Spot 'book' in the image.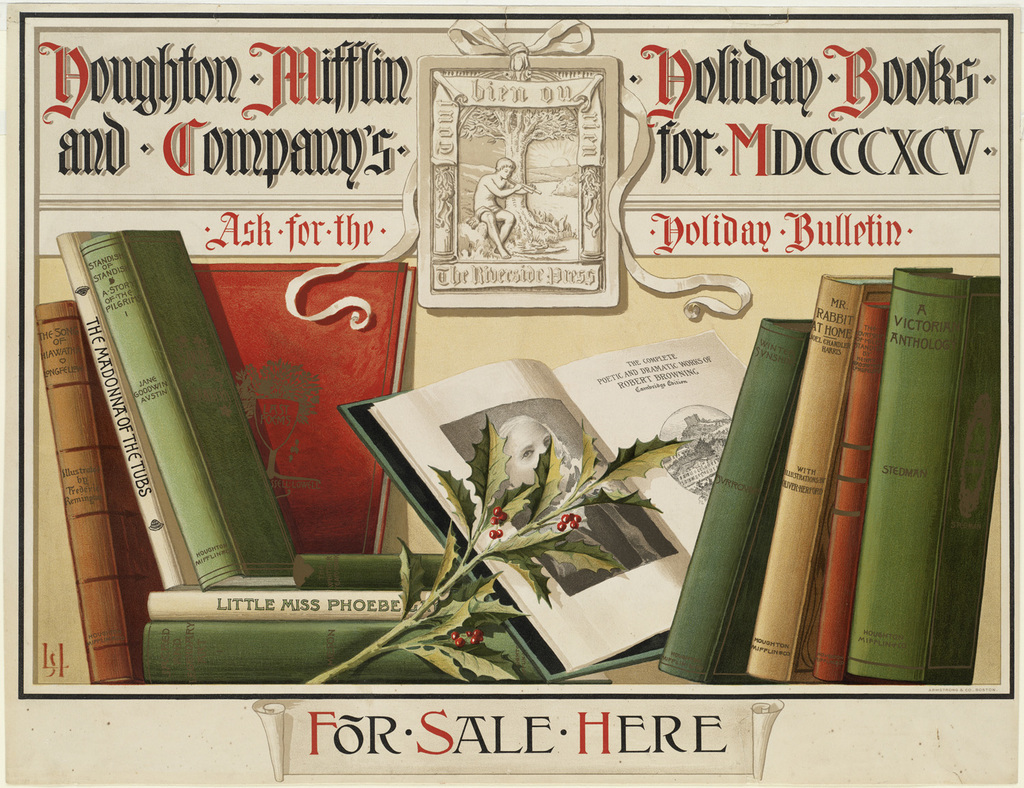
'book' found at rect(331, 327, 746, 685).
